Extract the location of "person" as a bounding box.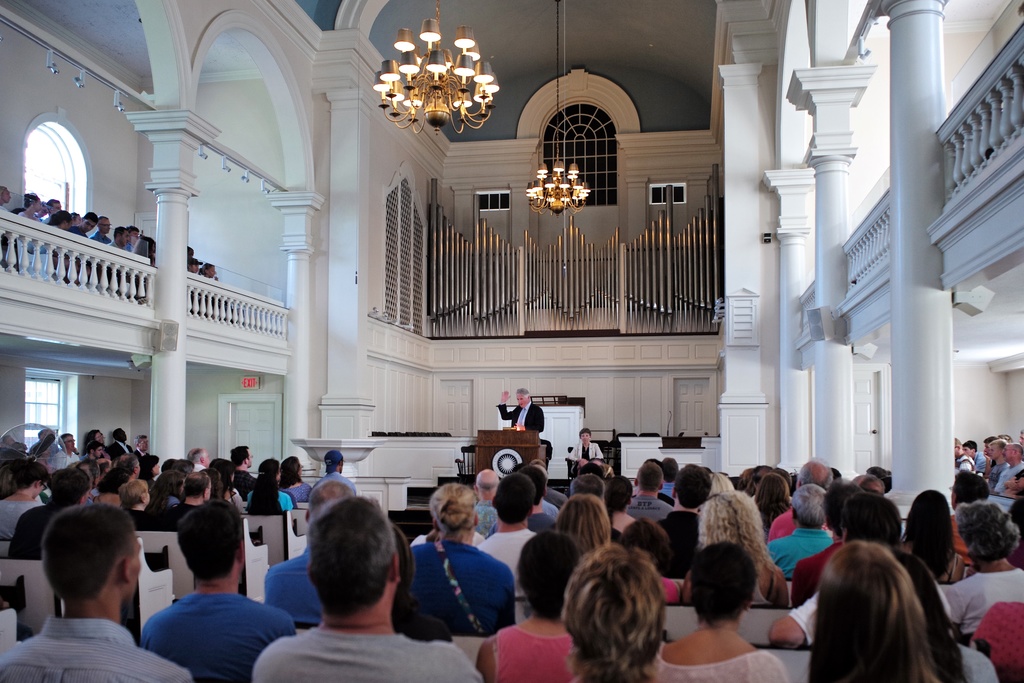
left=251, top=493, right=487, bottom=682.
